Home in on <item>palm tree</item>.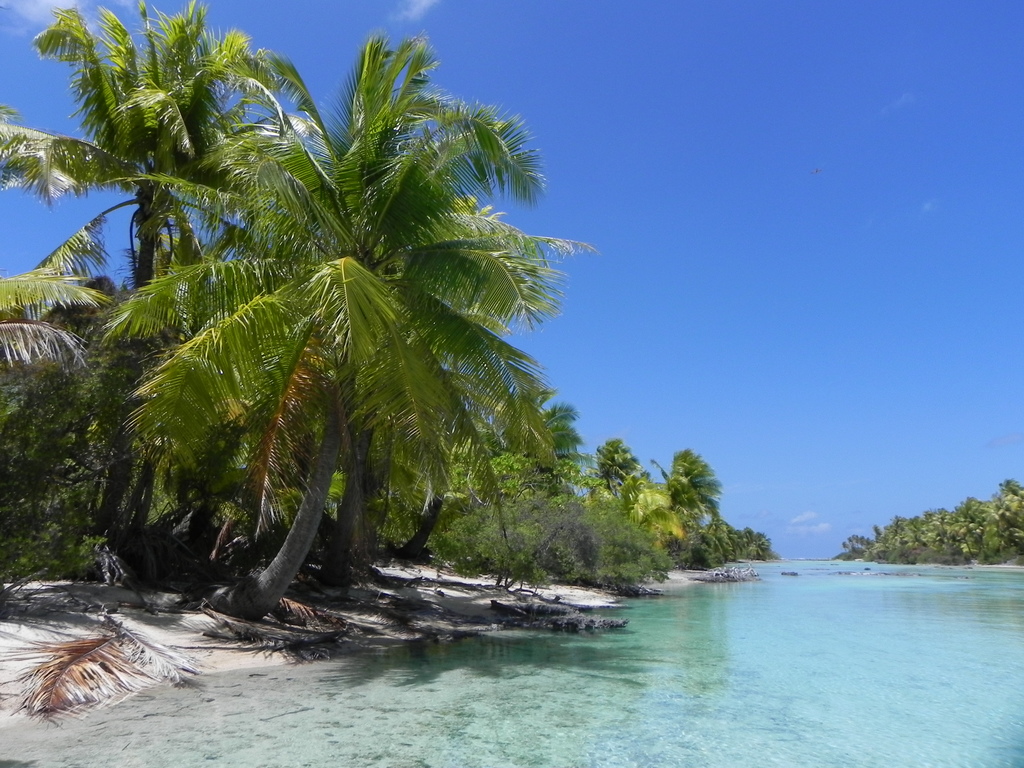
Homed in at Rect(572, 444, 664, 616).
